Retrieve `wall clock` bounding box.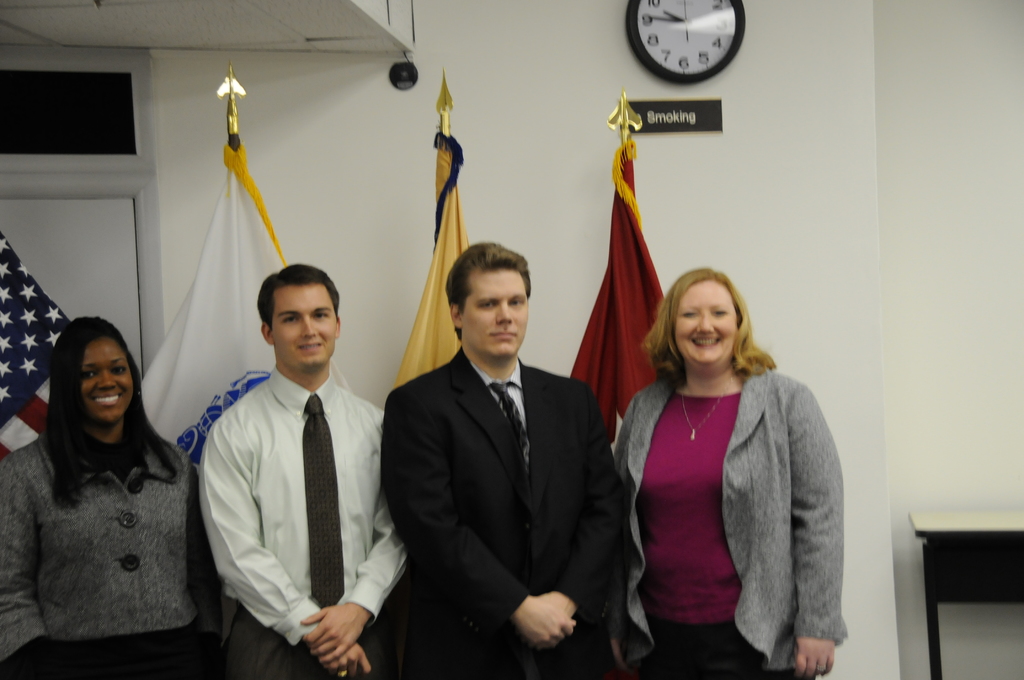
Bounding box: box(629, 0, 741, 86).
